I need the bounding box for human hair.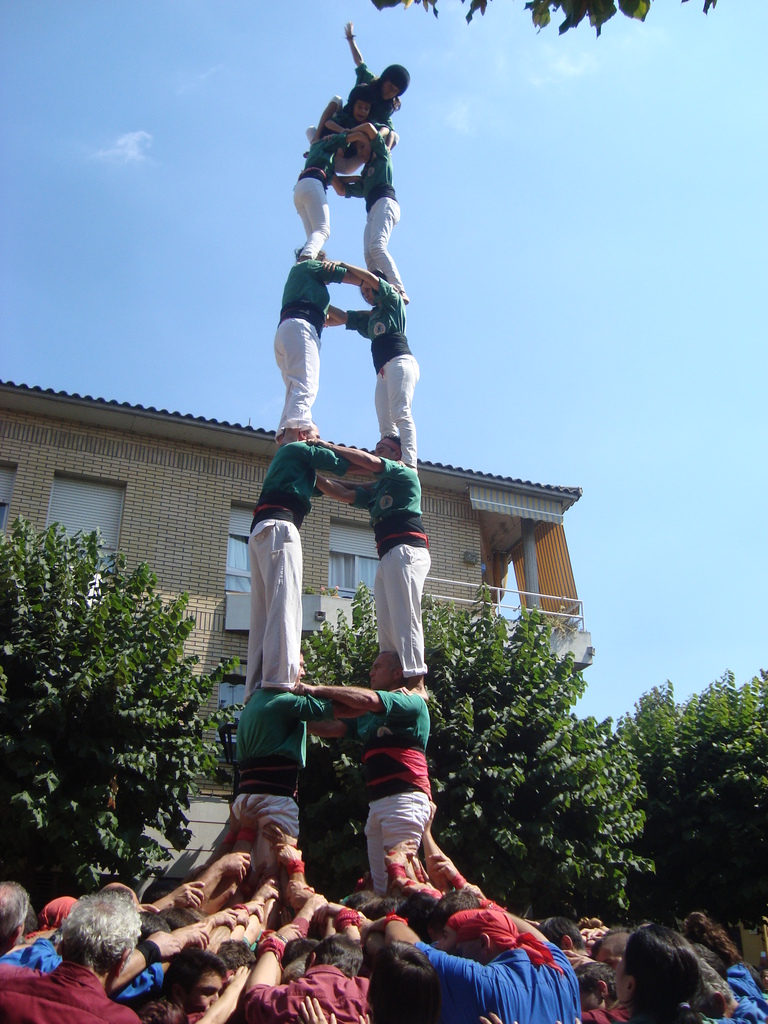
Here it is: (422,888,481,931).
